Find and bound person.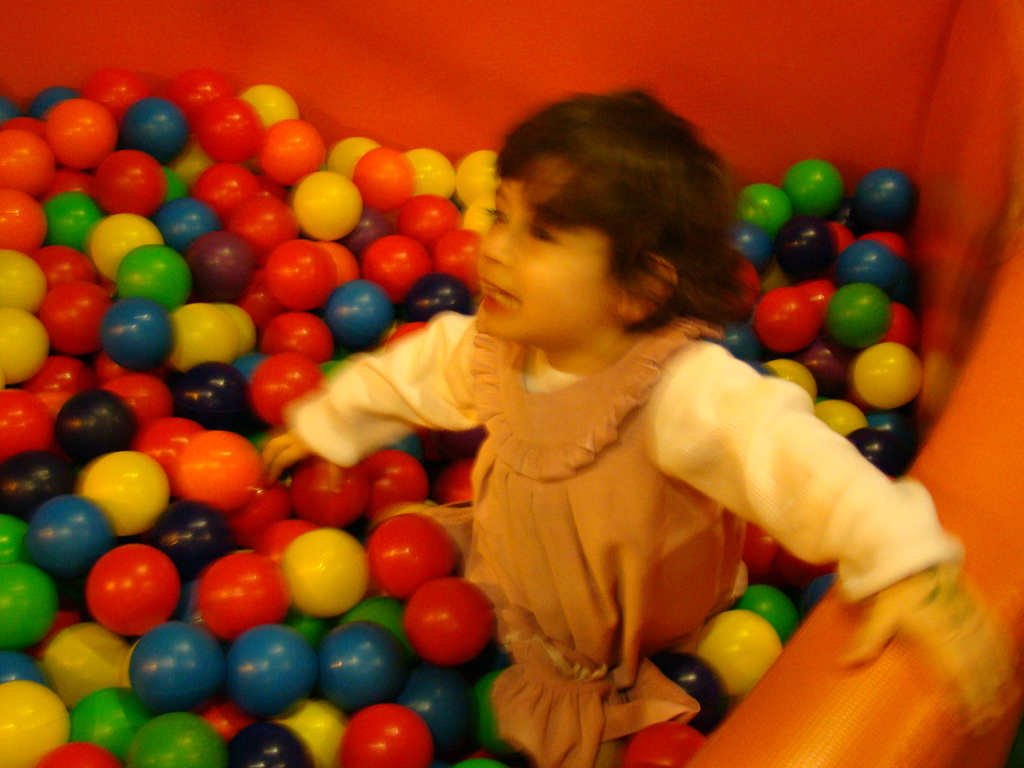
Bound: <region>254, 94, 897, 739</region>.
